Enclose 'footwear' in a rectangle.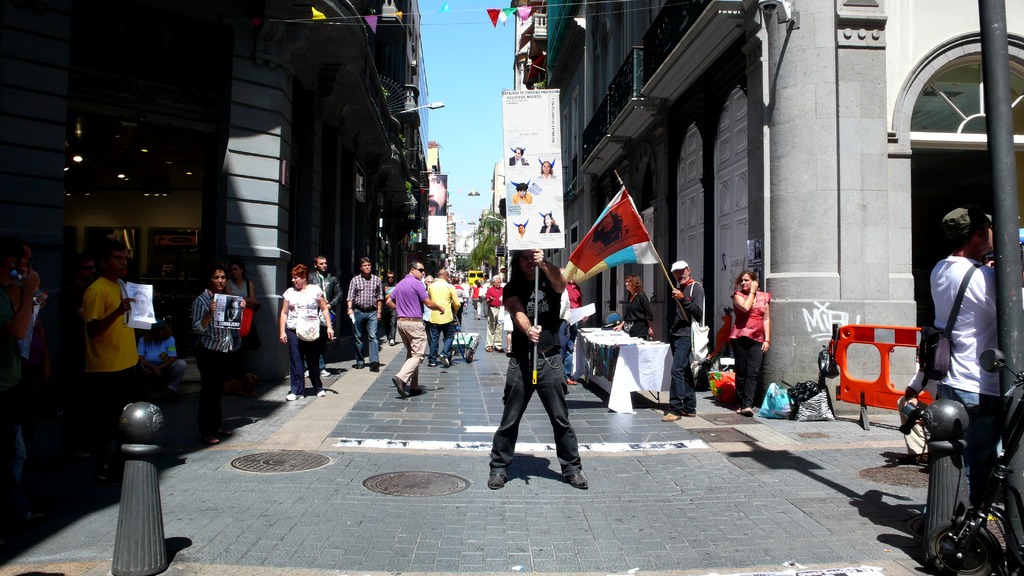
left=352, top=363, right=365, bottom=372.
